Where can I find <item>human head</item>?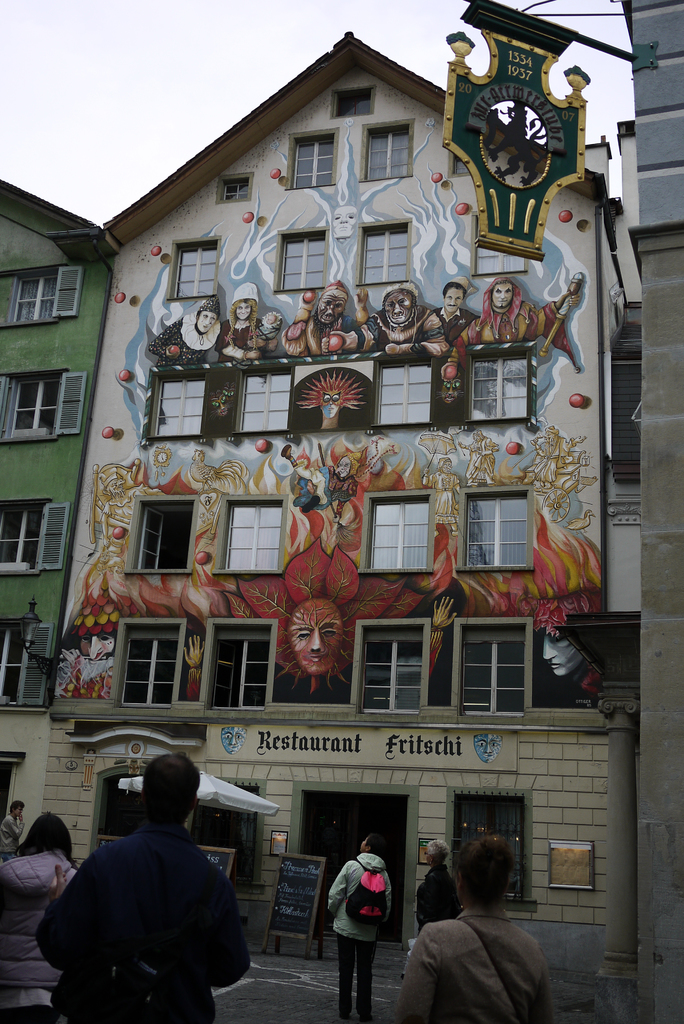
You can find it at <region>26, 813, 76, 856</region>.
